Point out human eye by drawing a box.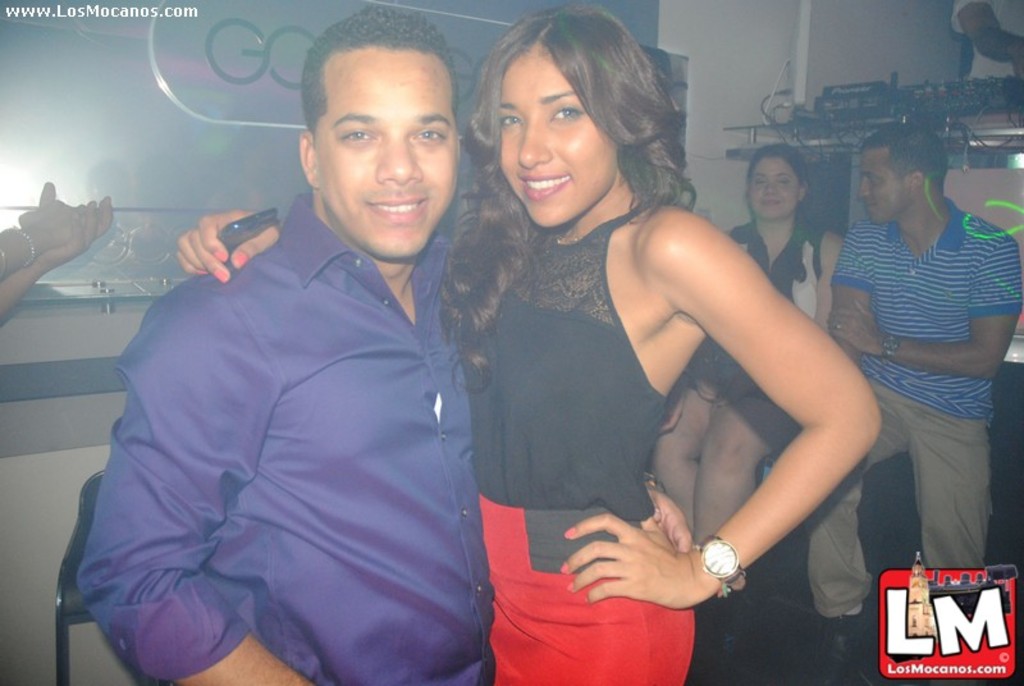
l=342, t=124, r=381, b=143.
